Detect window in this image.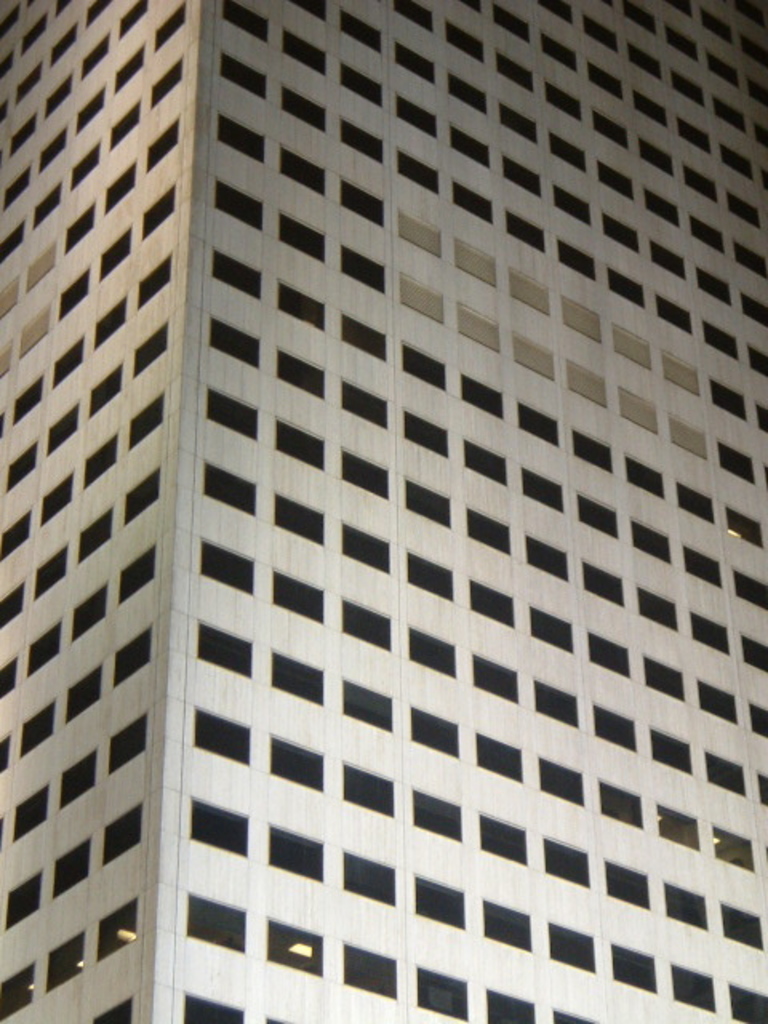
Detection: 592,699,637,752.
